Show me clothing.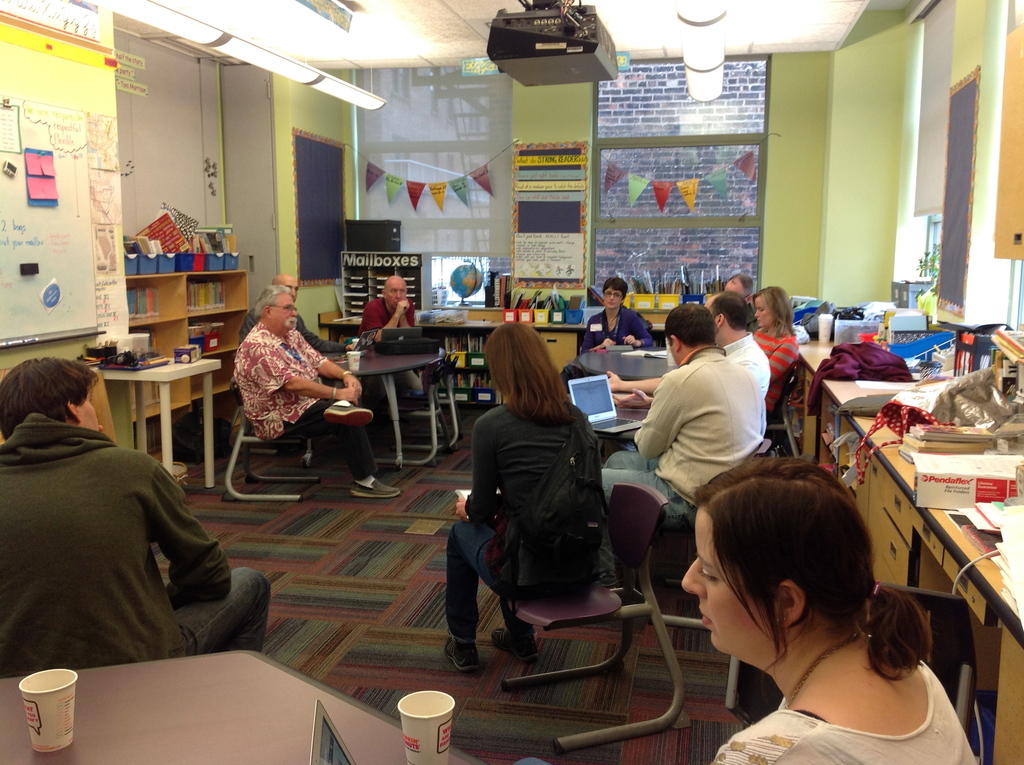
clothing is here: left=710, top=633, right=975, bottom=764.
